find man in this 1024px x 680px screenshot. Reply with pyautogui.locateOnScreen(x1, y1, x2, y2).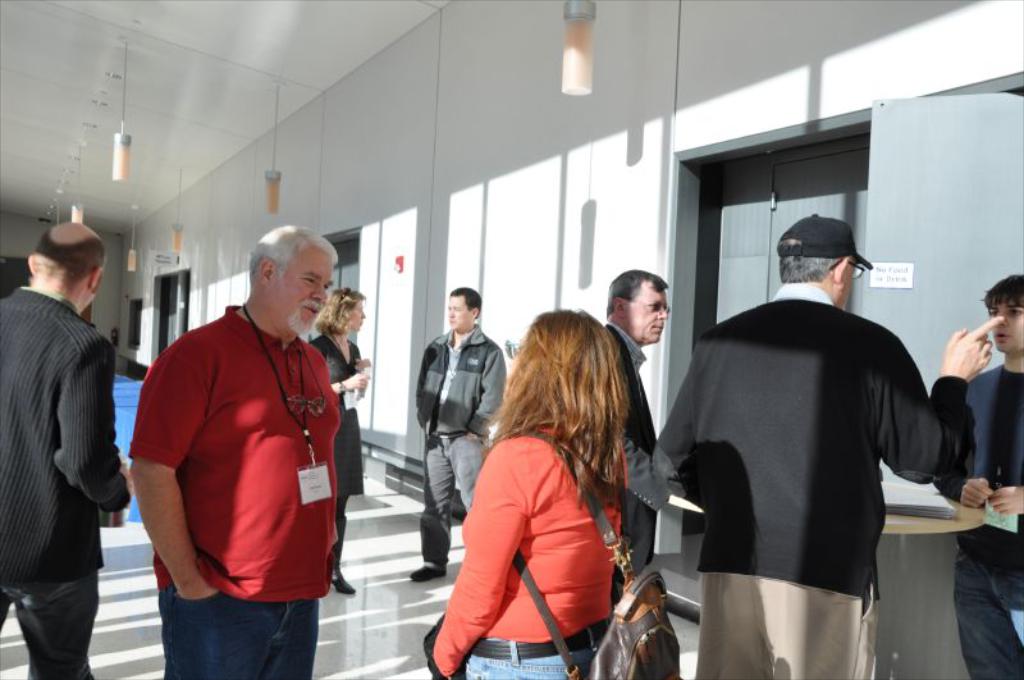
pyautogui.locateOnScreen(0, 218, 133, 679).
